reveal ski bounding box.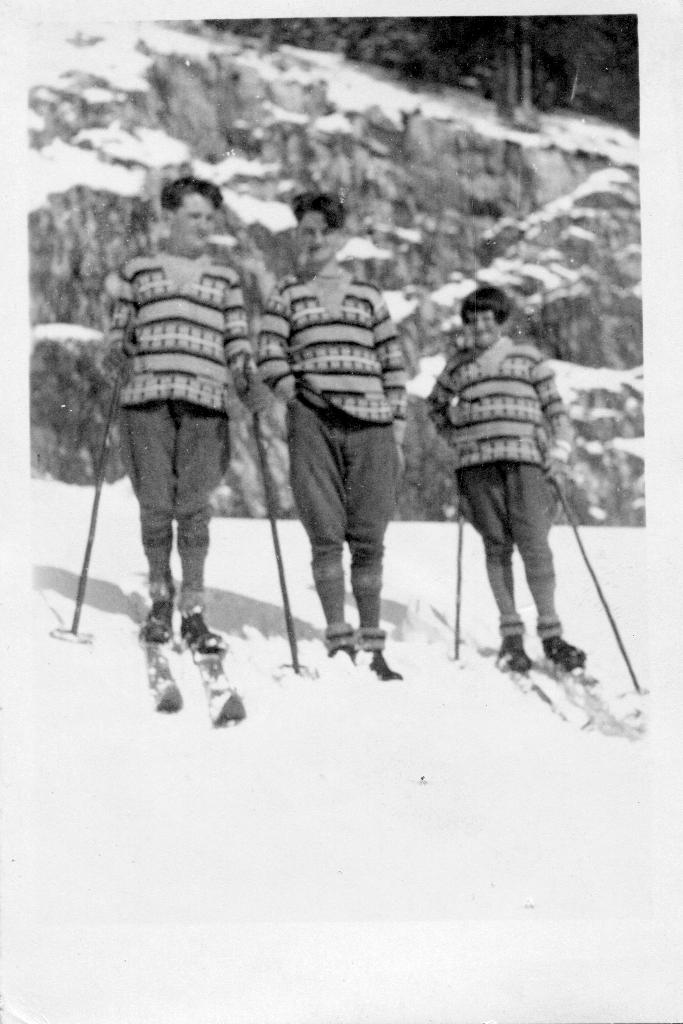
Revealed: [343, 643, 355, 683].
